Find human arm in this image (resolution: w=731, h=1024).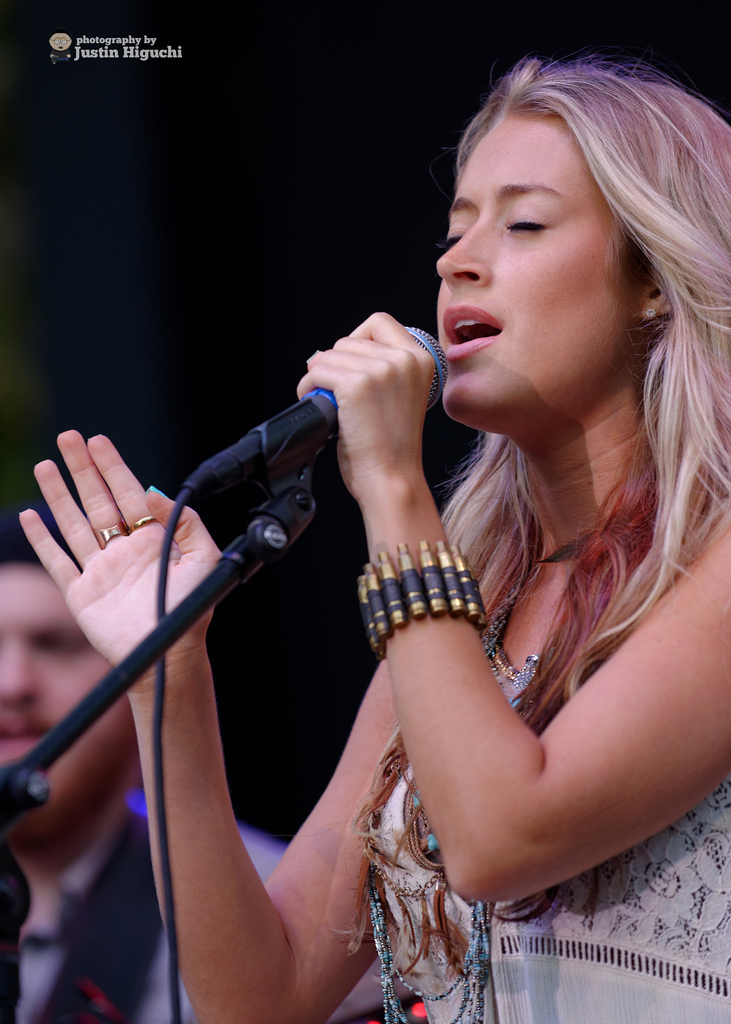
<box>86,488,379,1004</box>.
